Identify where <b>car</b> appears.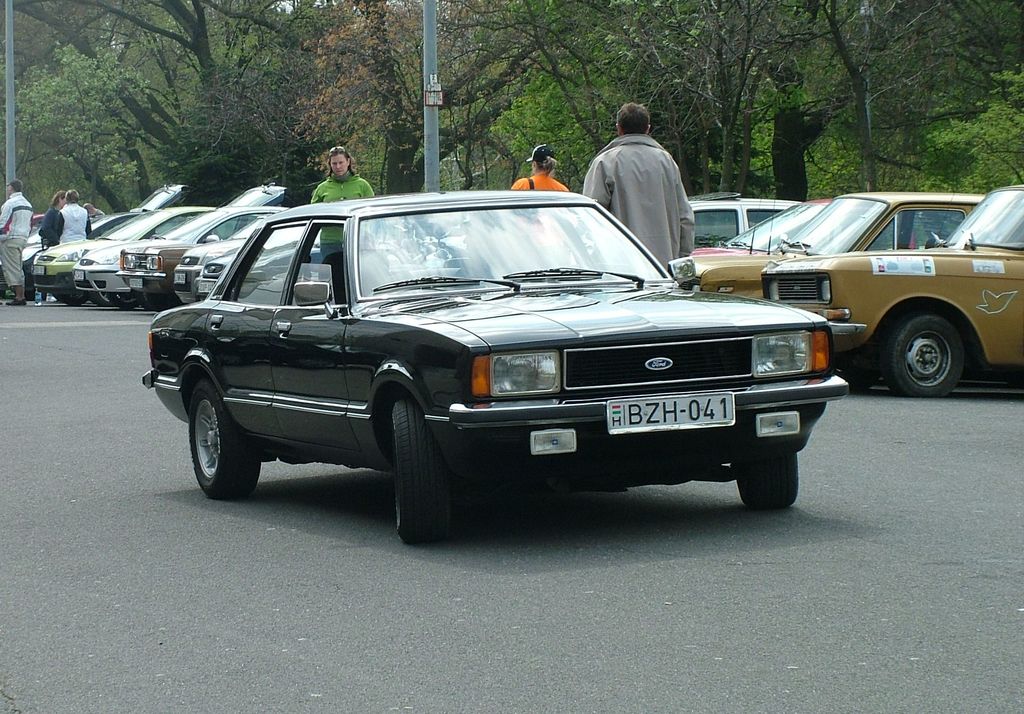
Appears at pyautogui.locateOnScreen(167, 207, 294, 304).
